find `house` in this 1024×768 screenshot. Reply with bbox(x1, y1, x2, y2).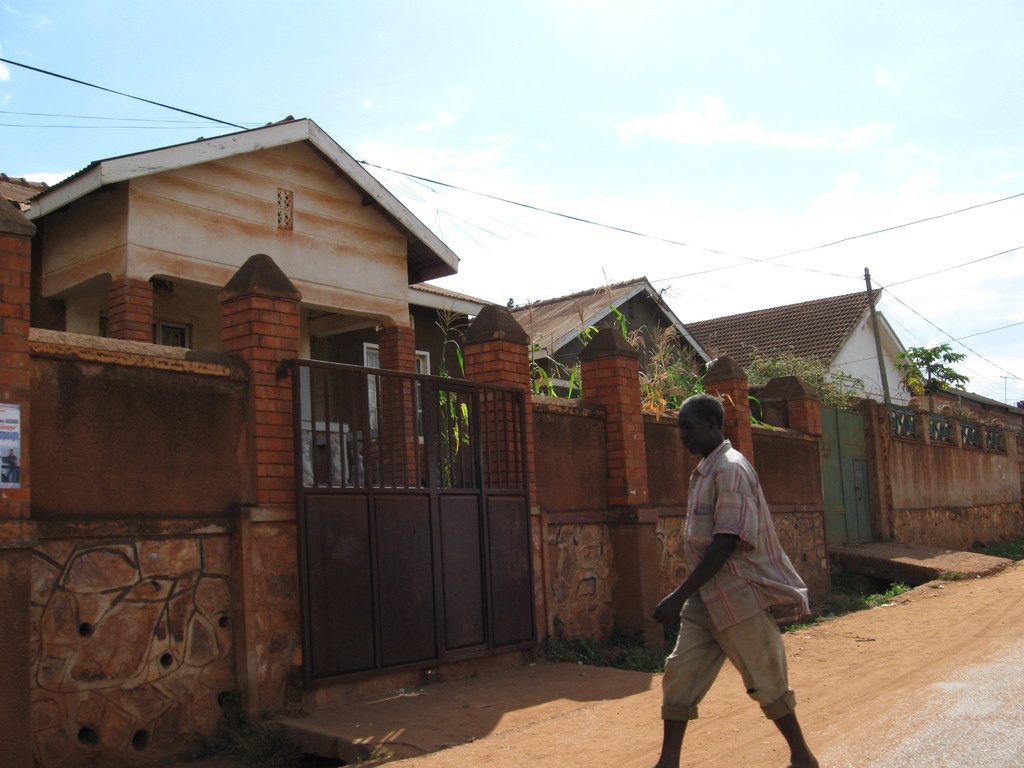
bbox(678, 286, 1023, 554).
